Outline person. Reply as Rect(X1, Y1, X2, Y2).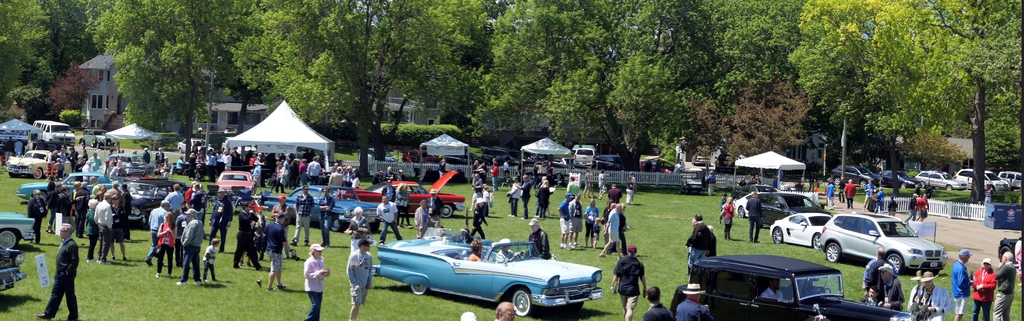
Rect(178, 207, 207, 287).
